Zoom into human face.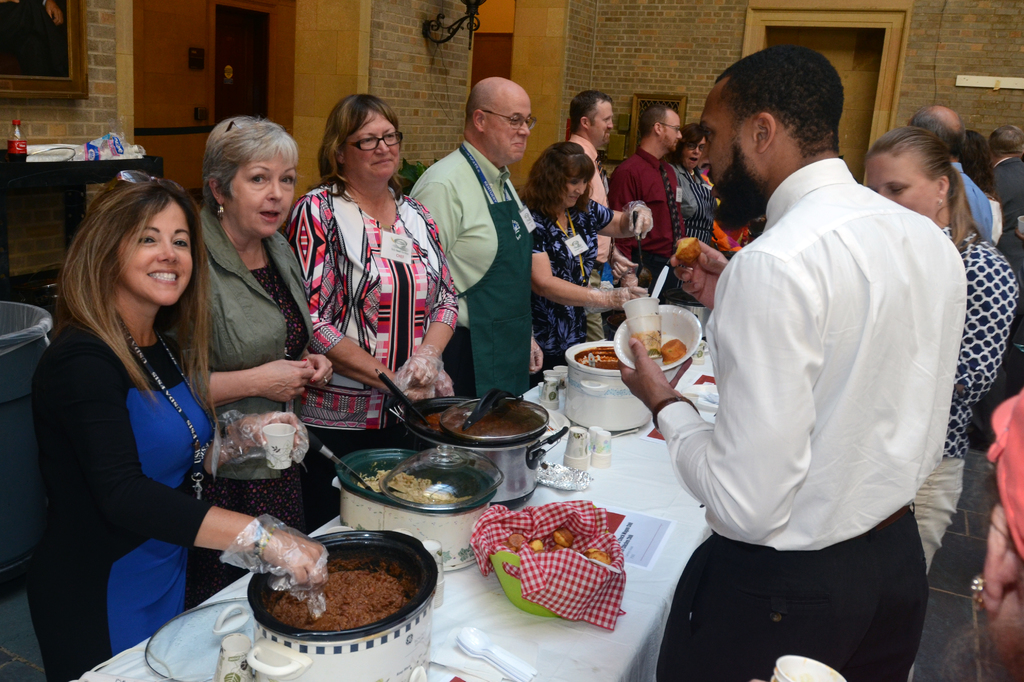
Zoom target: crop(484, 88, 532, 163).
